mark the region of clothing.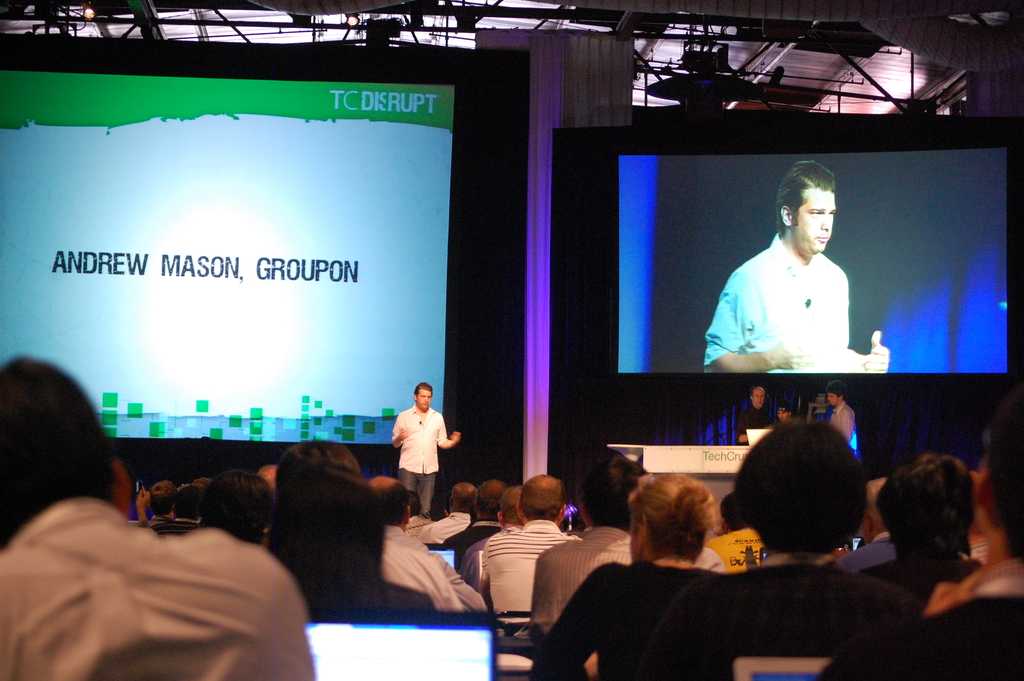
Region: 717 213 878 381.
